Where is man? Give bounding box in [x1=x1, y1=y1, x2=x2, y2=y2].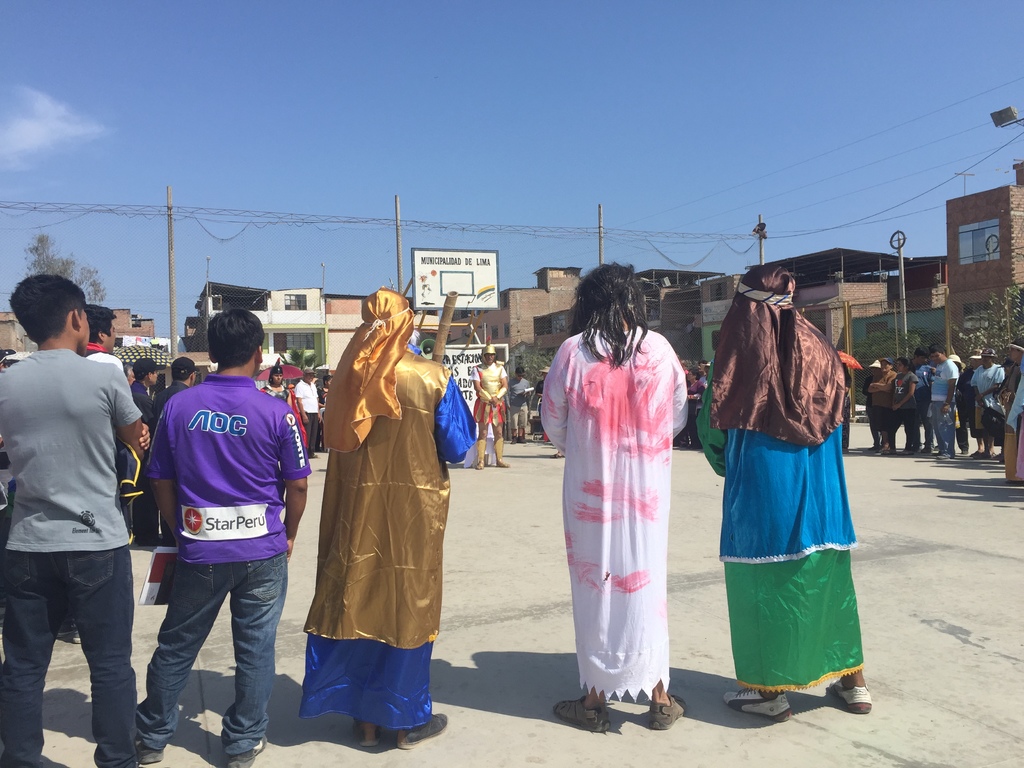
[x1=122, y1=316, x2=303, y2=755].
